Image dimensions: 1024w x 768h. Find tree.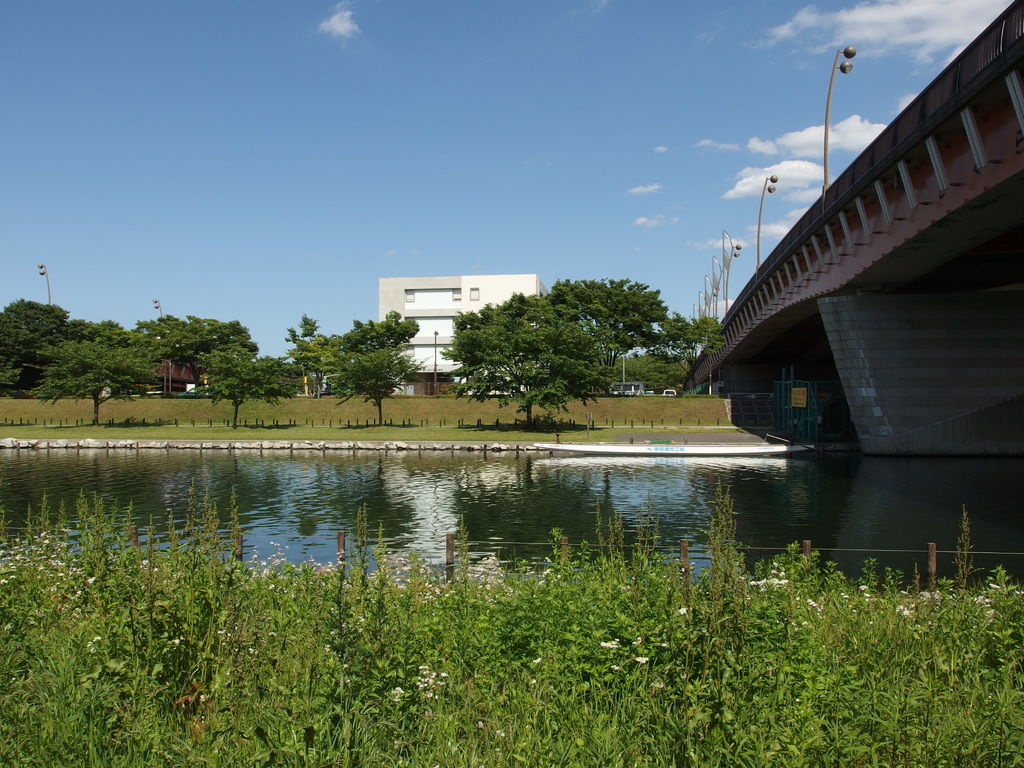
<bbox>272, 305, 330, 388</bbox>.
